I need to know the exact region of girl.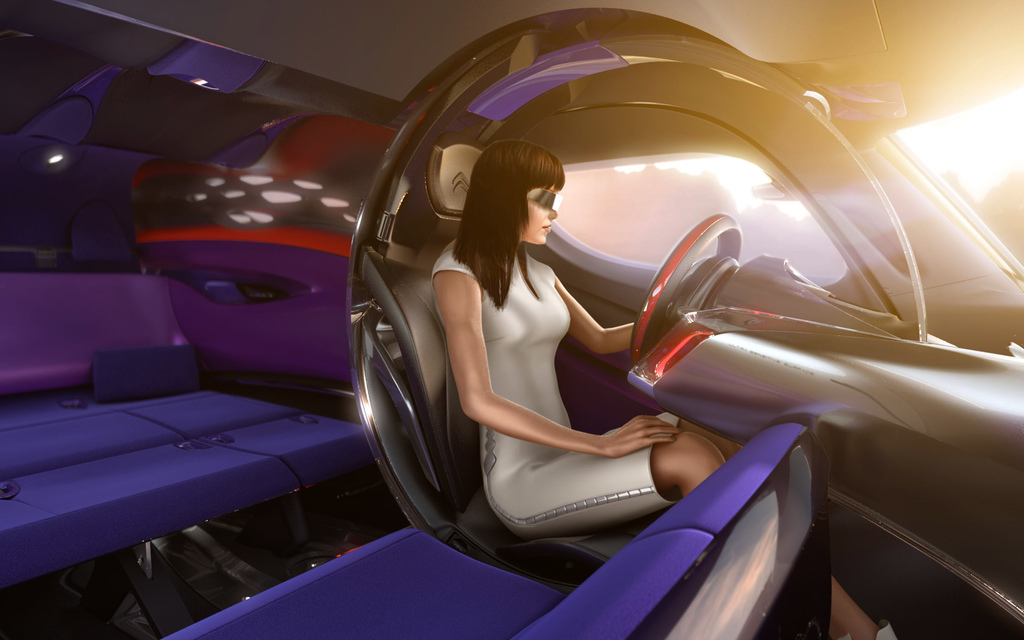
Region: [left=428, top=136, right=898, bottom=639].
